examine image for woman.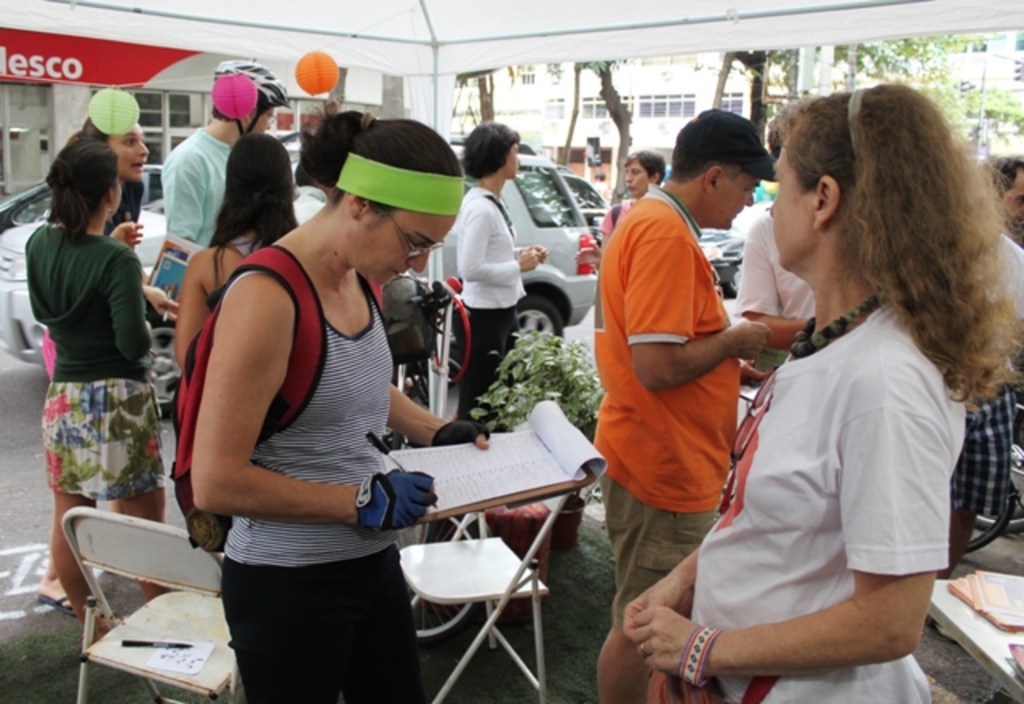
Examination result: x1=173 y1=133 x2=387 y2=566.
